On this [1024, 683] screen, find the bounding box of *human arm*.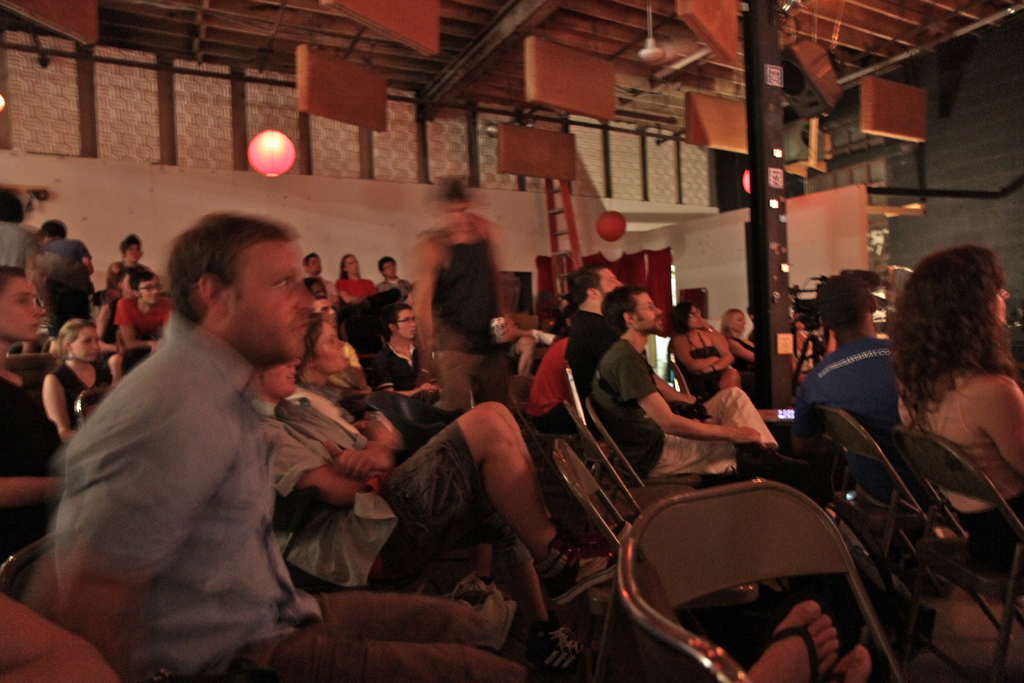
Bounding box: <box>337,278,362,304</box>.
